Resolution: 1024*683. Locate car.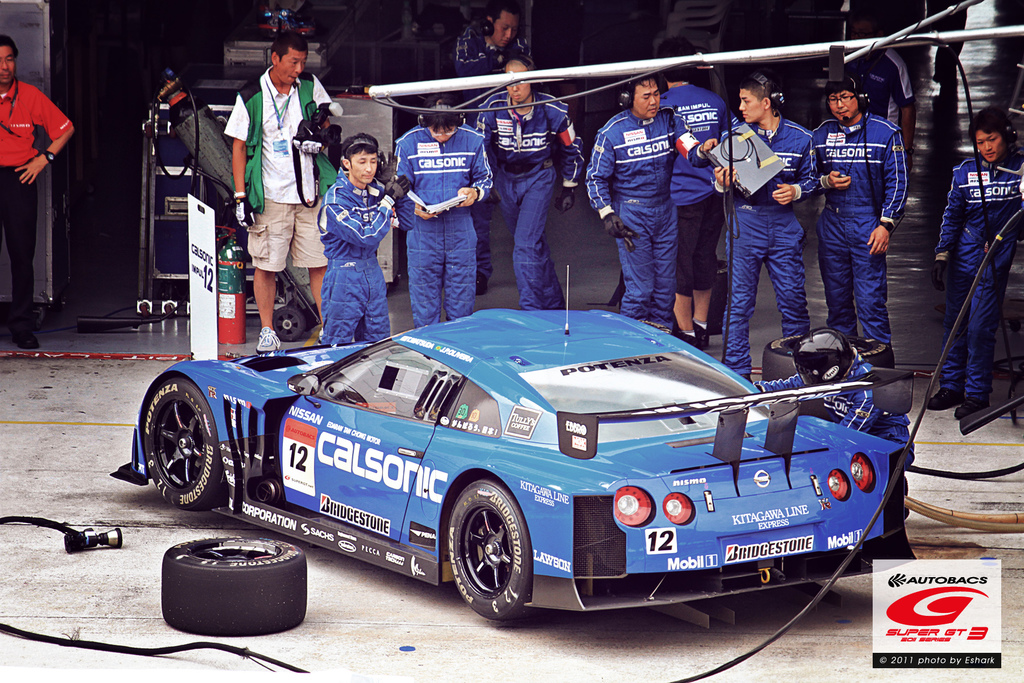
108/265/914/622.
